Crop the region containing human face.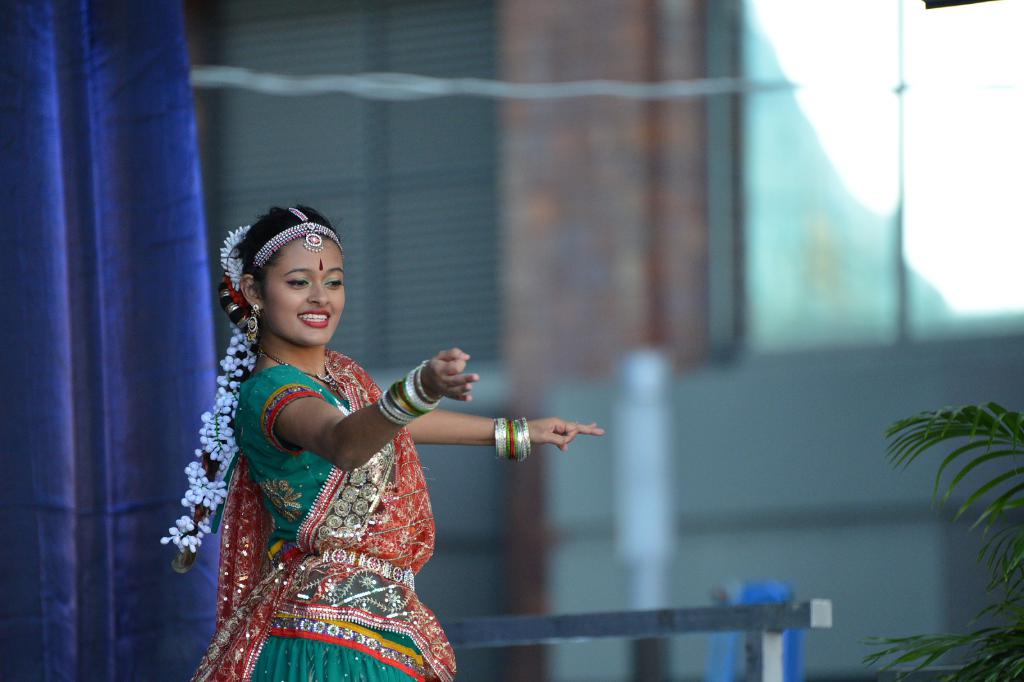
Crop region: bbox=[261, 238, 346, 344].
